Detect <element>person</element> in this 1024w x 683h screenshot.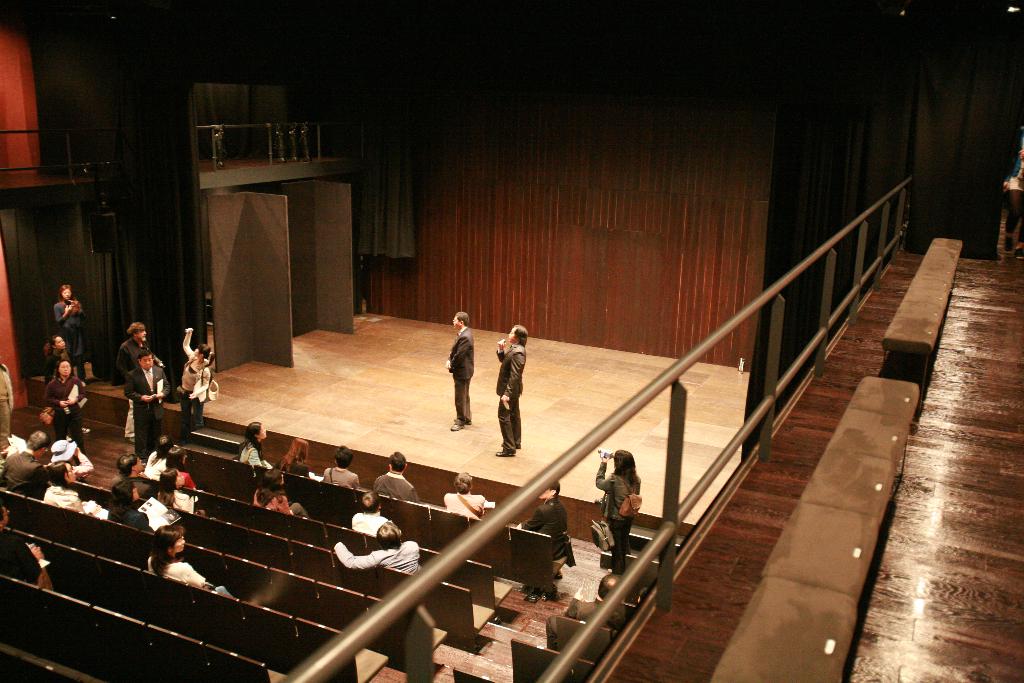
Detection: bbox=(370, 451, 422, 504).
